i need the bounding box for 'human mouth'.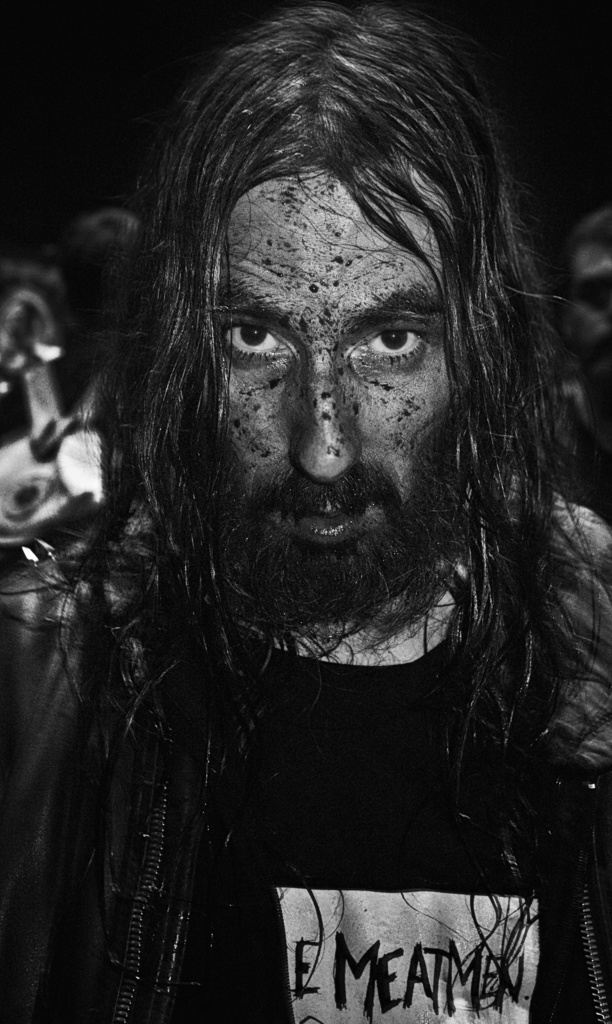
Here it is: [left=258, top=500, right=396, bottom=550].
